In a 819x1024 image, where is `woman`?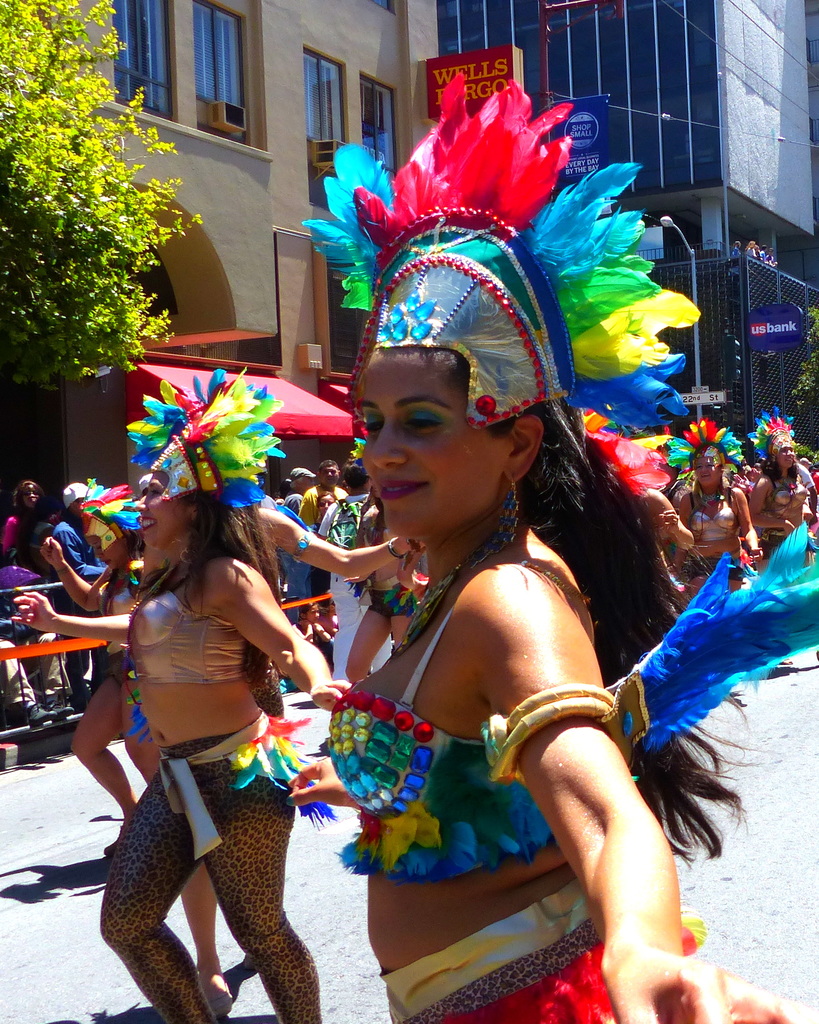
bbox(286, 218, 804, 1023).
